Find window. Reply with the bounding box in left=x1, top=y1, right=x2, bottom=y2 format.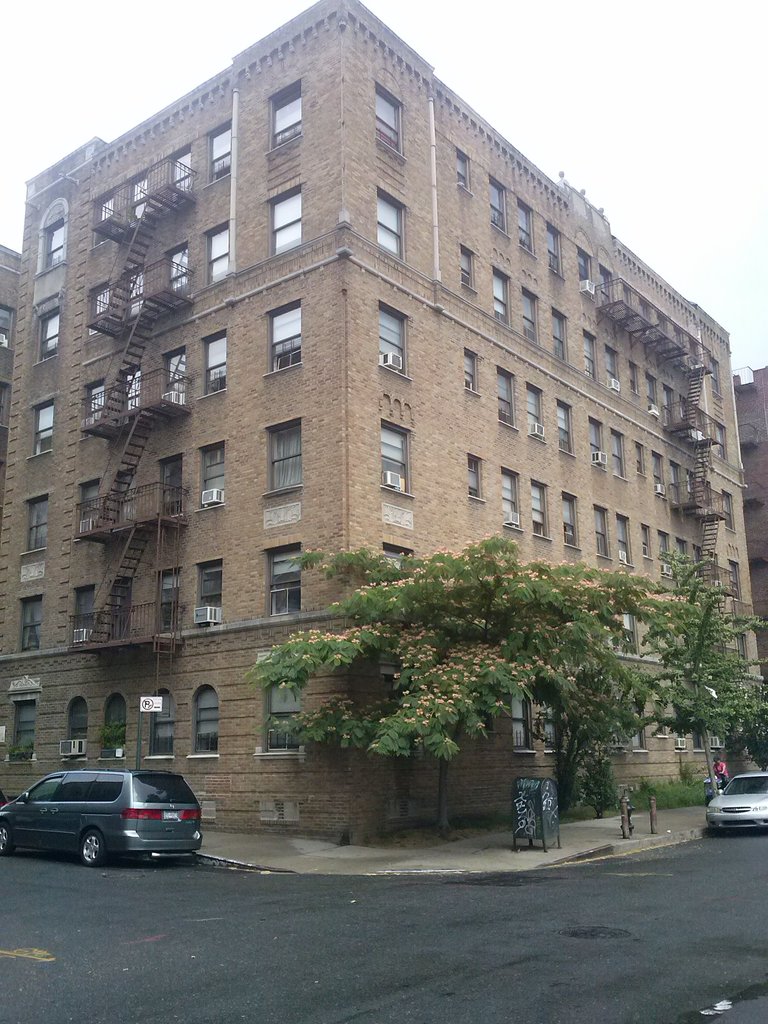
left=266, top=300, right=305, bottom=369.
